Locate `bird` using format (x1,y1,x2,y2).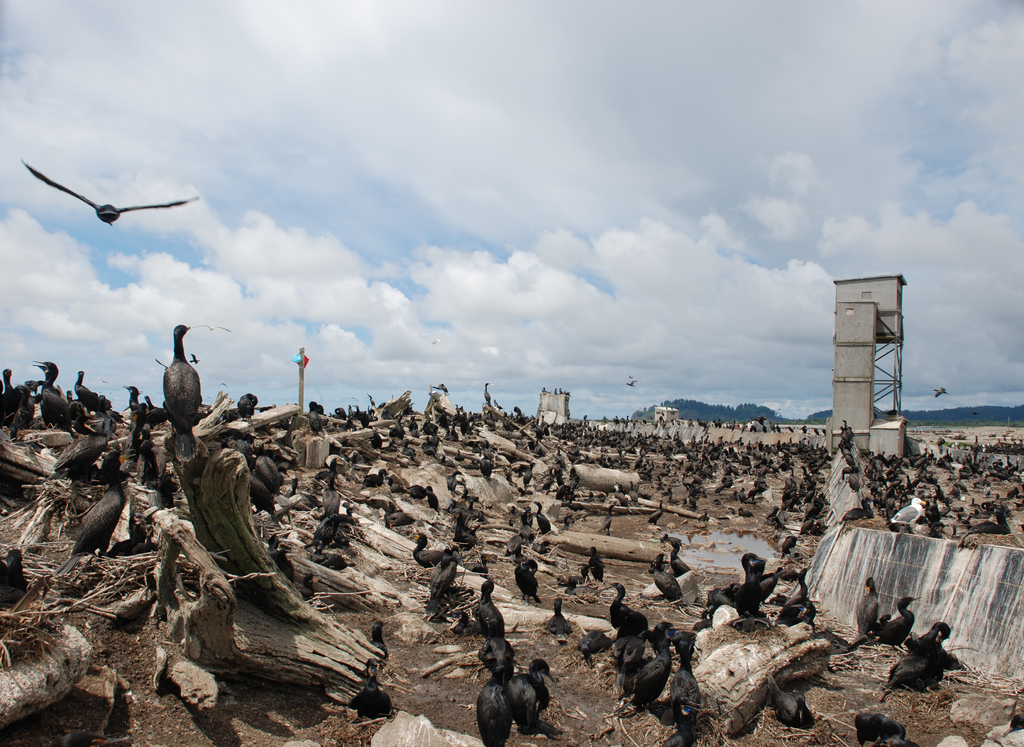
(743,545,759,610).
